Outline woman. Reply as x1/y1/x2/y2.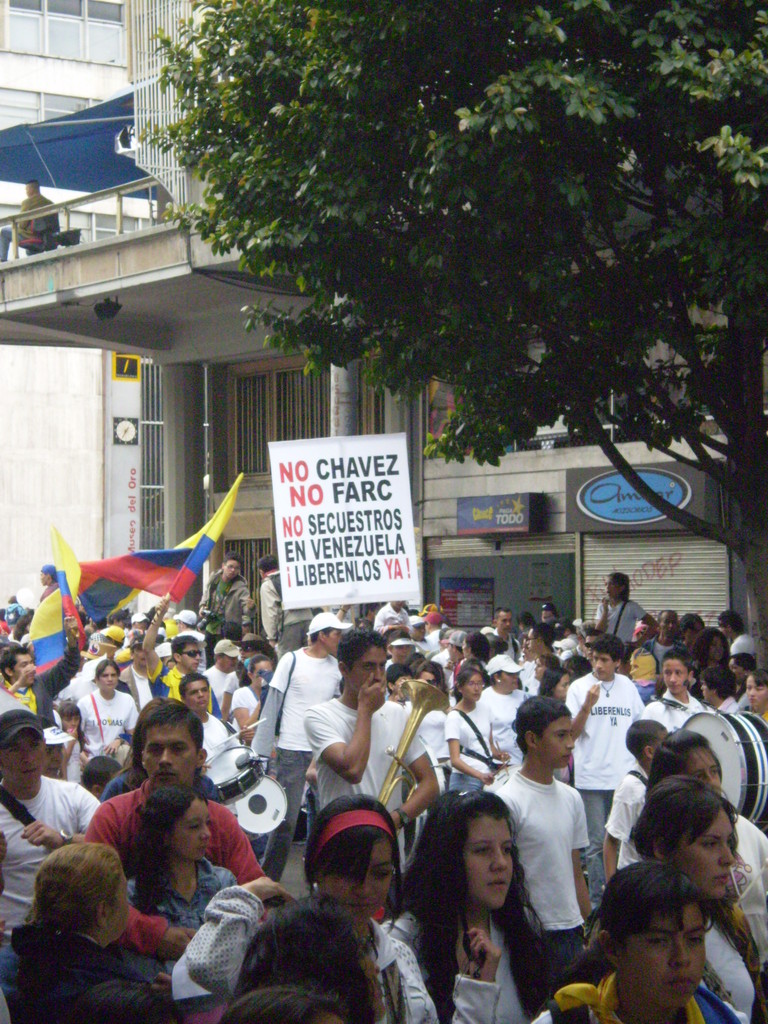
478/657/536/772.
